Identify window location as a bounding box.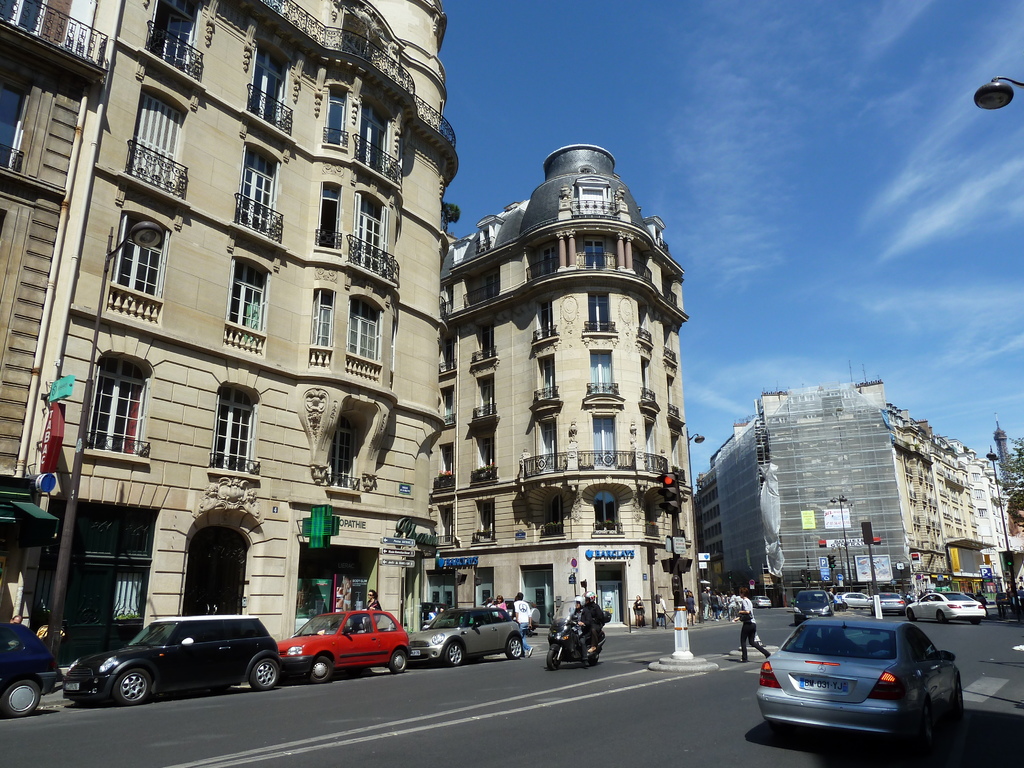
left=441, top=490, right=457, bottom=548.
